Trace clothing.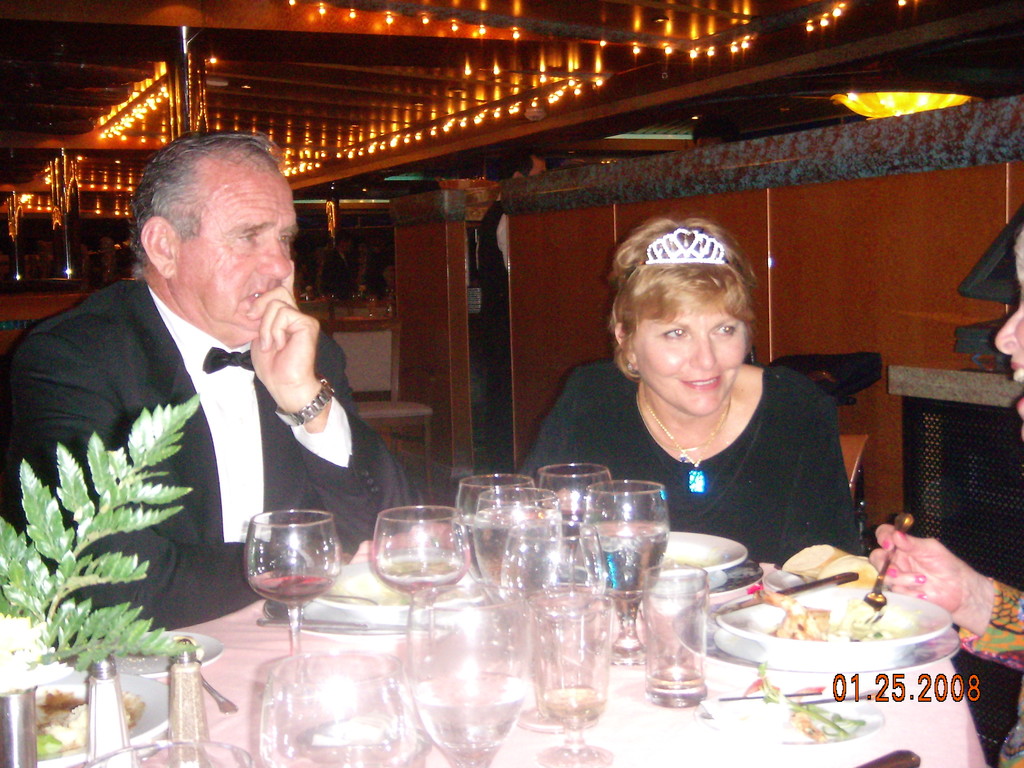
Traced to Rect(503, 360, 869, 571).
